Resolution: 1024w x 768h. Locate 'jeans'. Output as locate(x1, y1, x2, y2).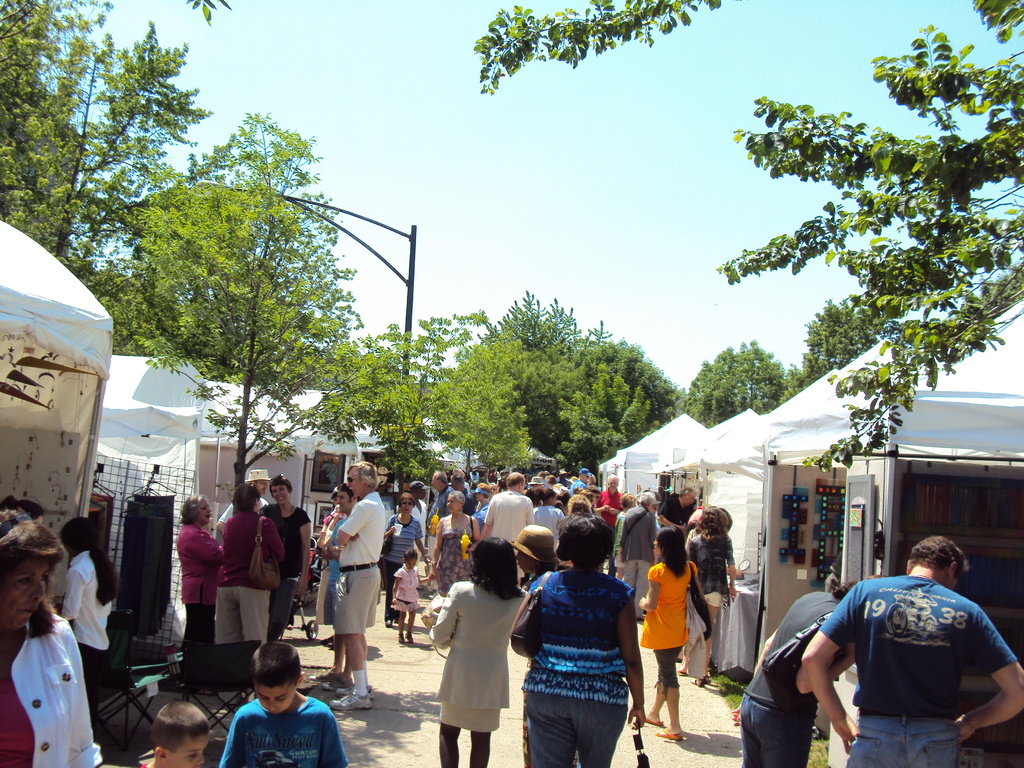
locate(524, 691, 627, 767).
